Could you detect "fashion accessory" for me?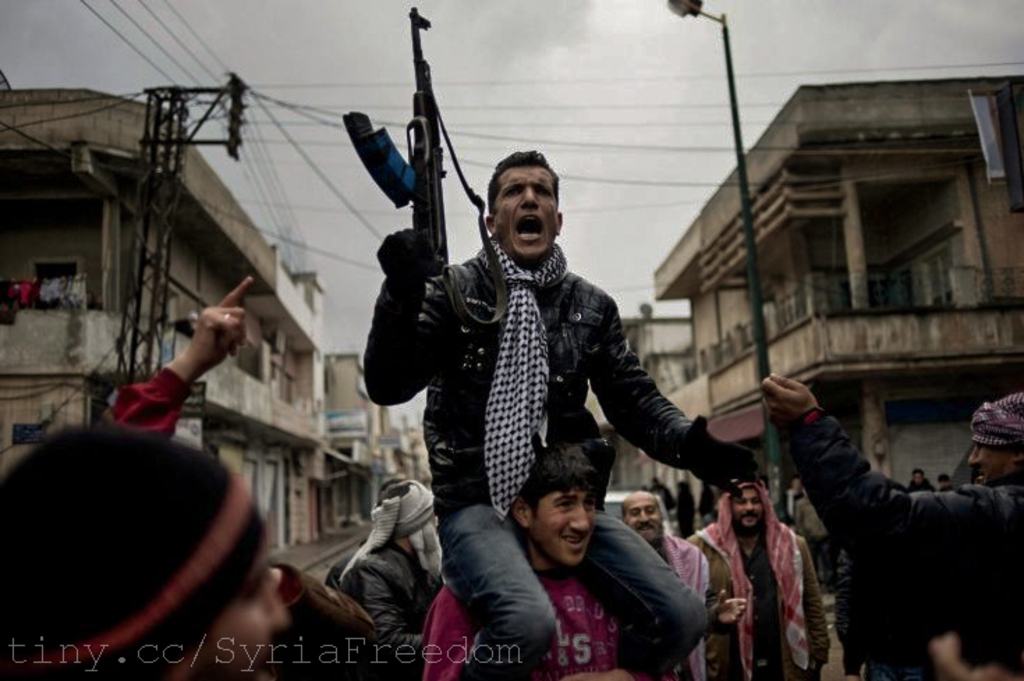
Detection result: crop(527, 440, 612, 503).
